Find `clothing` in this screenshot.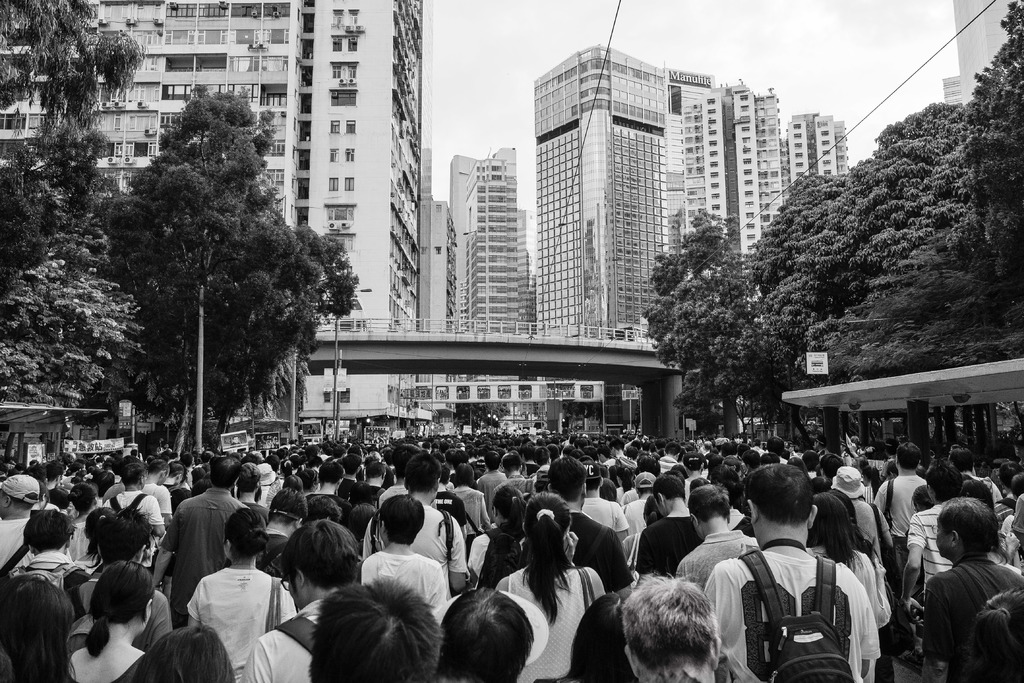
The bounding box for `clothing` is {"left": 37, "top": 551, "right": 72, "bottom": 588}.
